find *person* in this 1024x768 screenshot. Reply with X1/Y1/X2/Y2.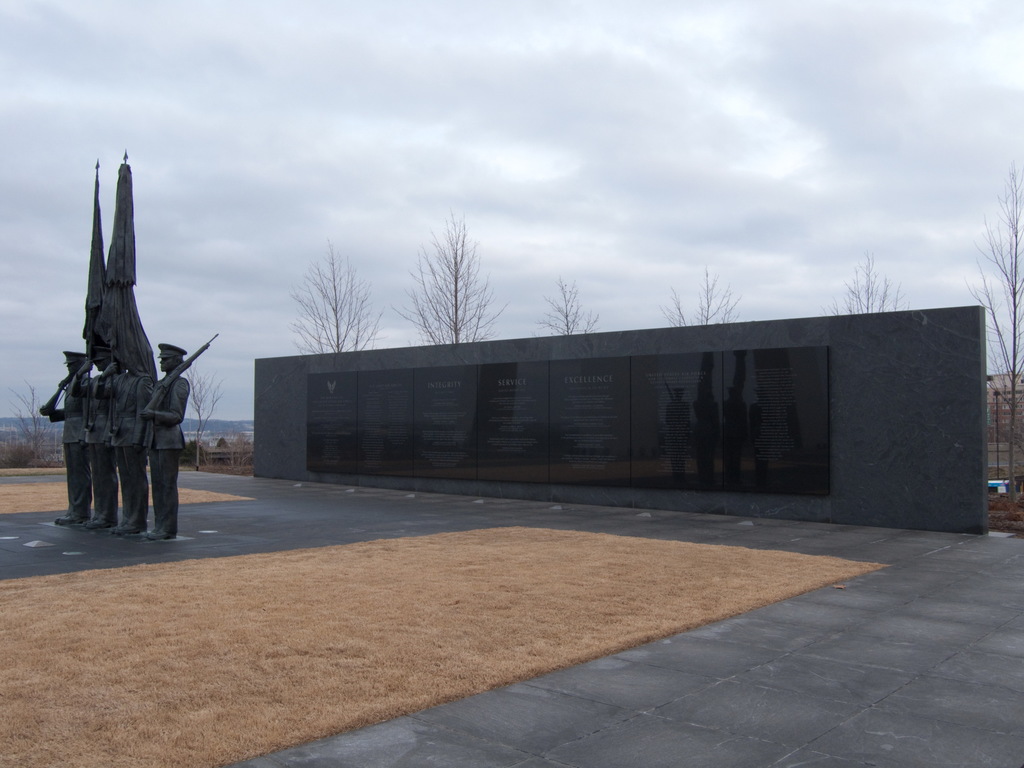
70/346/122/524.
